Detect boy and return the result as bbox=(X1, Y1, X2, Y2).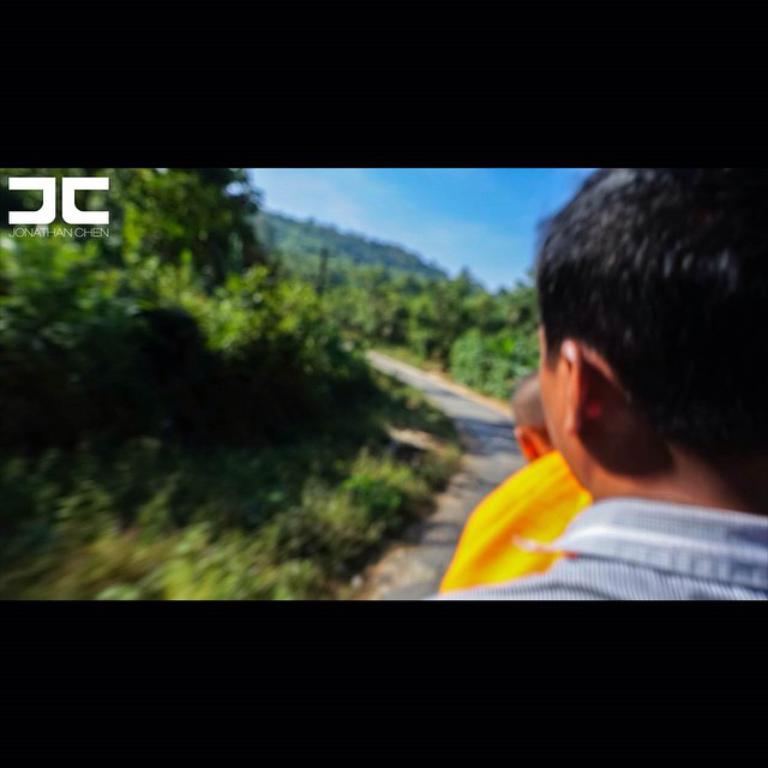
bbox=(438, 373, 588, 605).
